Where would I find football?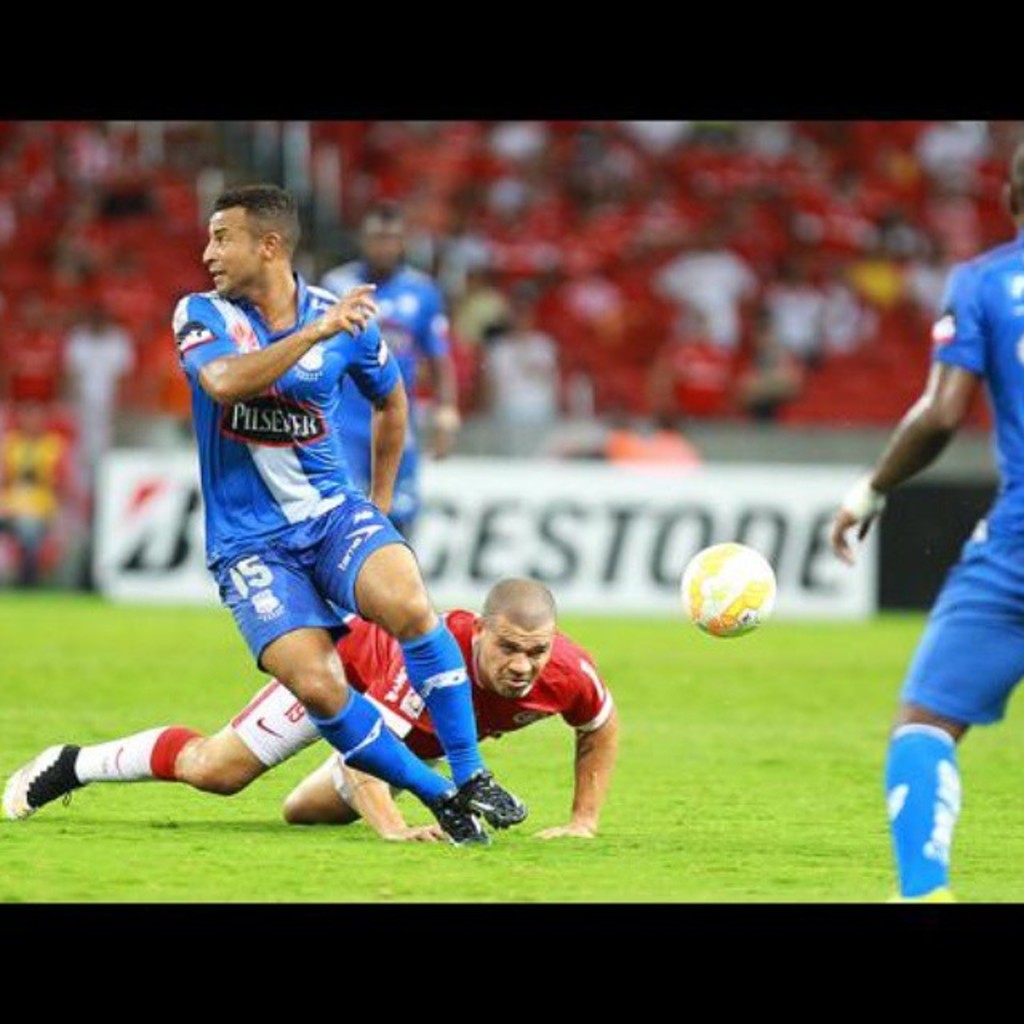
At bbox=[674, 541, 781, 640].
